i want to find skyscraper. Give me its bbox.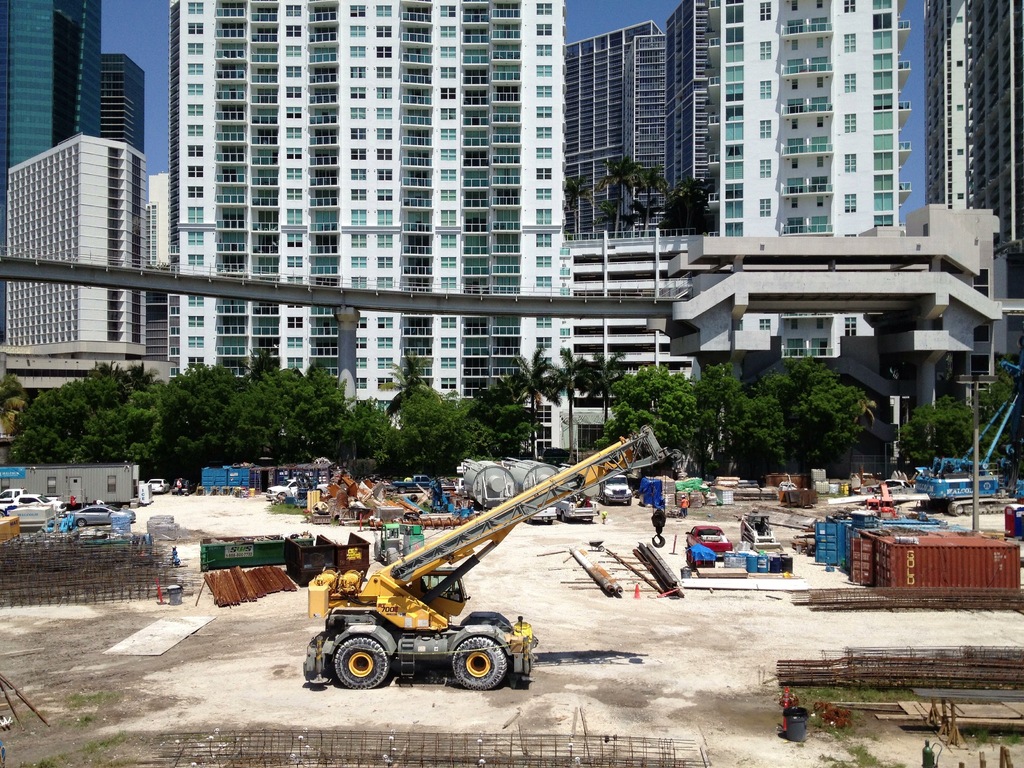
[150, 167, 175, 275].
